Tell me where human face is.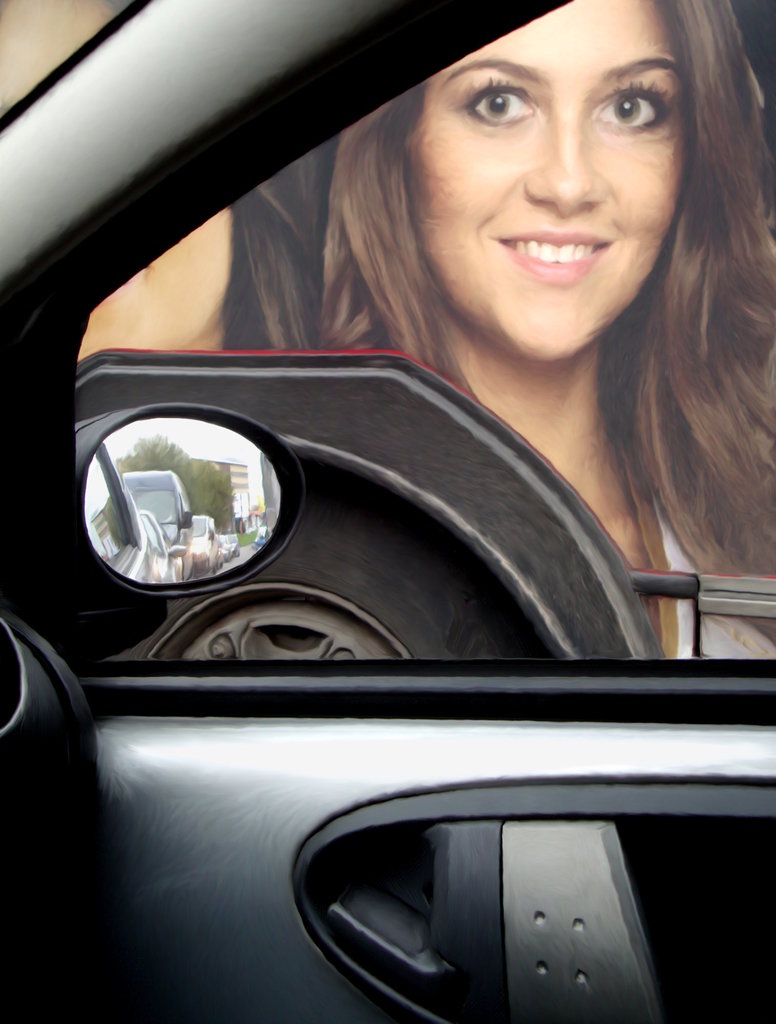
human face is at <region>390, 0, 691, 358</region>.
